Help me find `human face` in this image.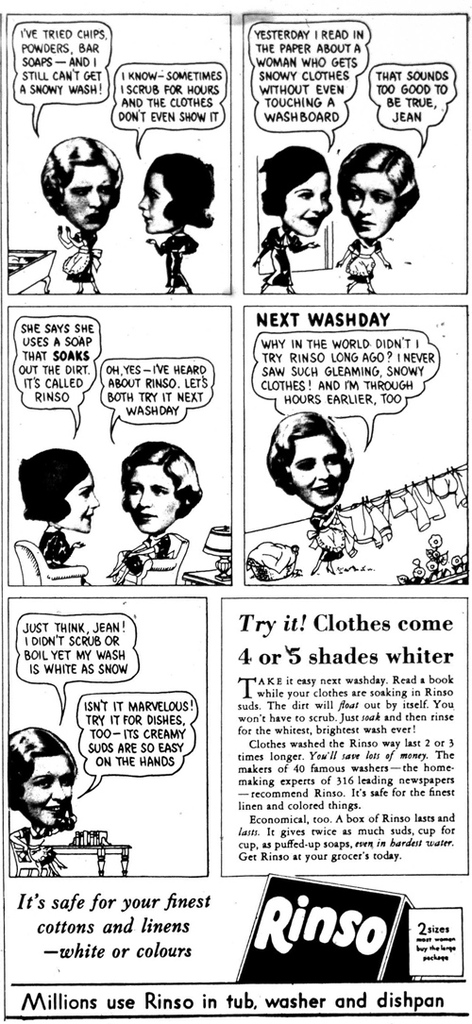
Found it: [x1=66, y1=165, x2=114, y2=232].
